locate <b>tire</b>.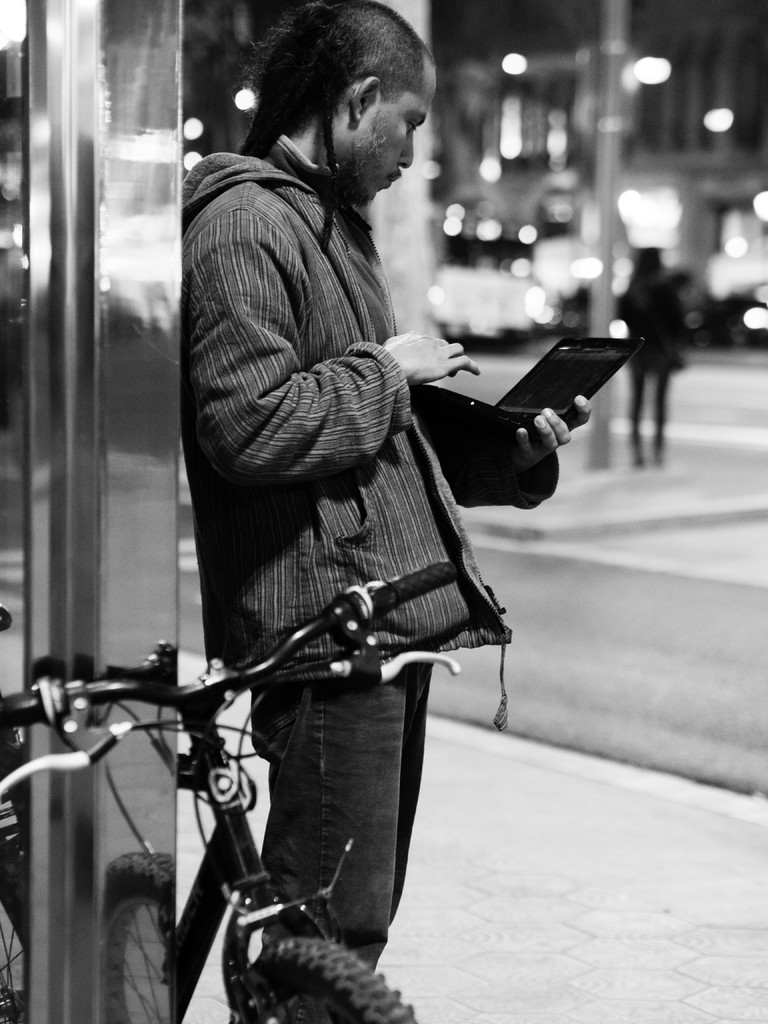
Bounding box: pyautogui.locateOnScreen(233, 941, 417, 1023).
